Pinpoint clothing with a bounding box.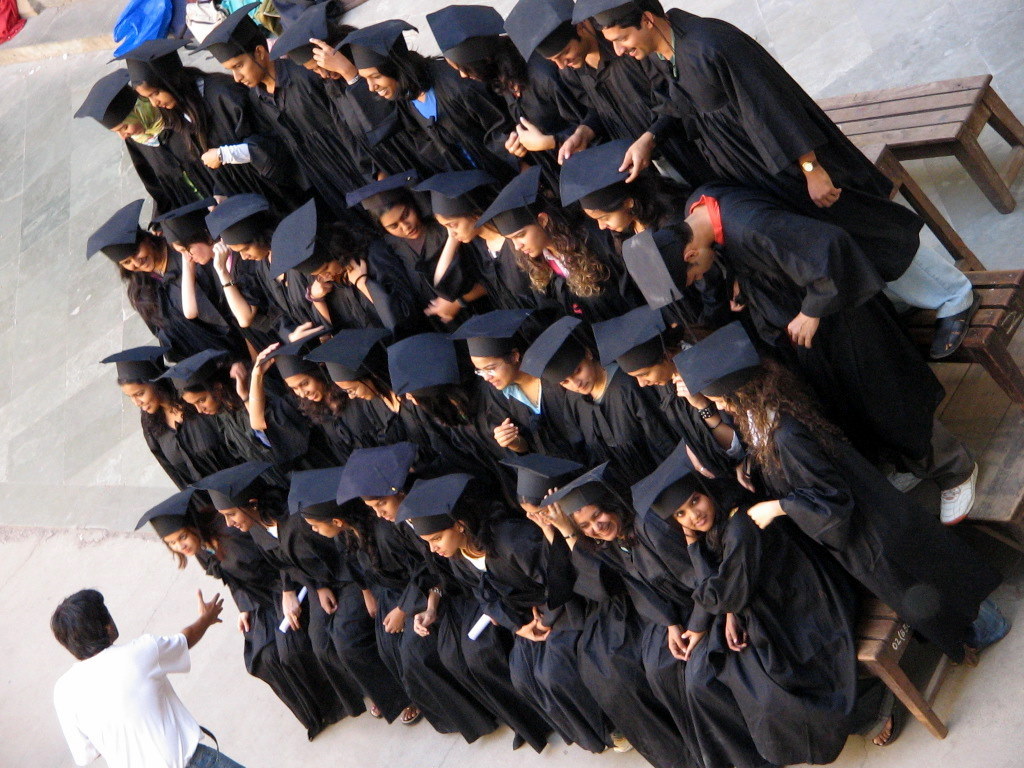
bbox=[33, 626, 200, 748].
